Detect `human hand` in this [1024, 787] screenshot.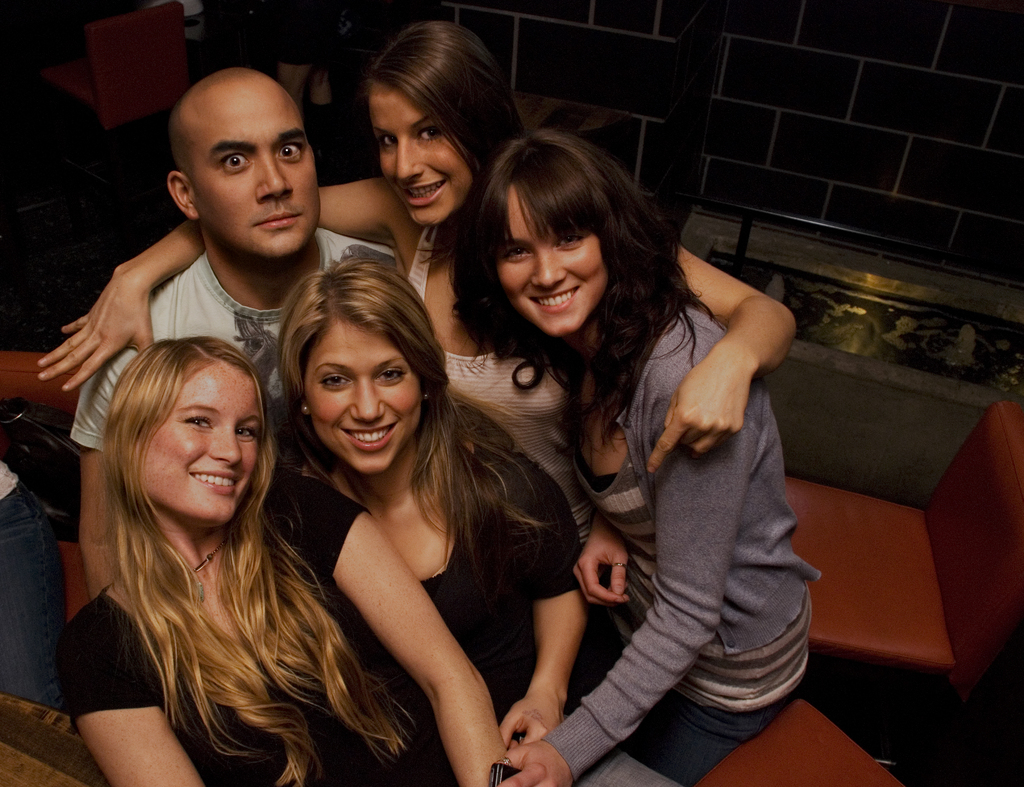
Detection: (x1=568, y1=524, x2=634, y2=608).
